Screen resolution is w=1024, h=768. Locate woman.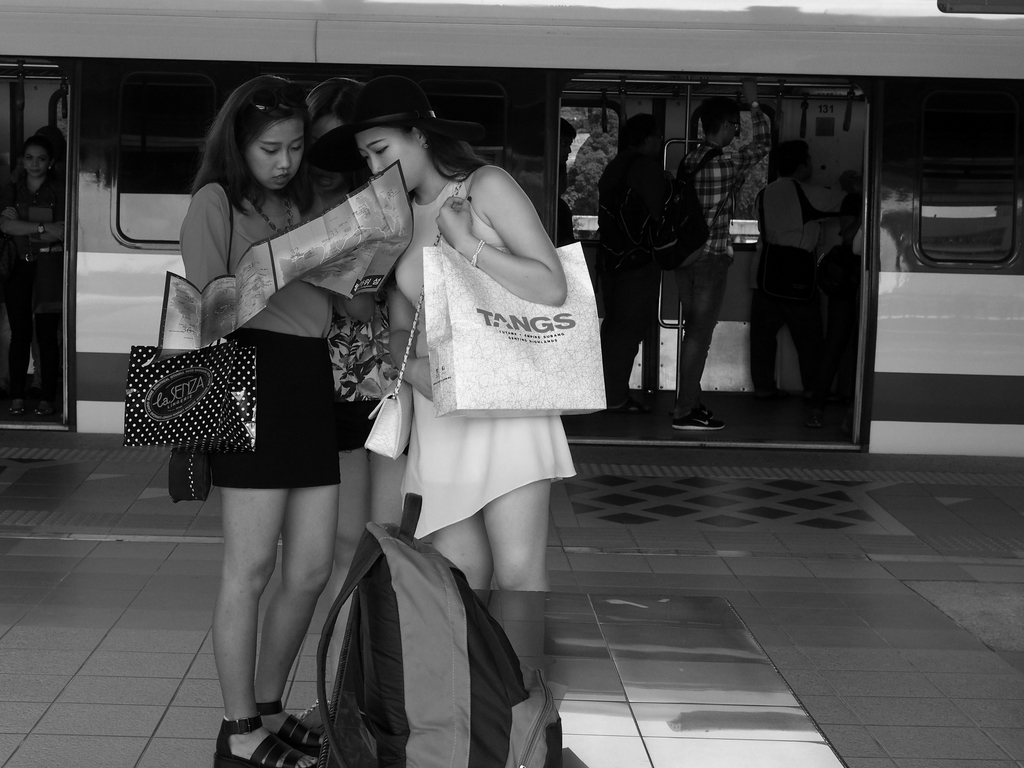
bbox(285, 71, 413, 731).
